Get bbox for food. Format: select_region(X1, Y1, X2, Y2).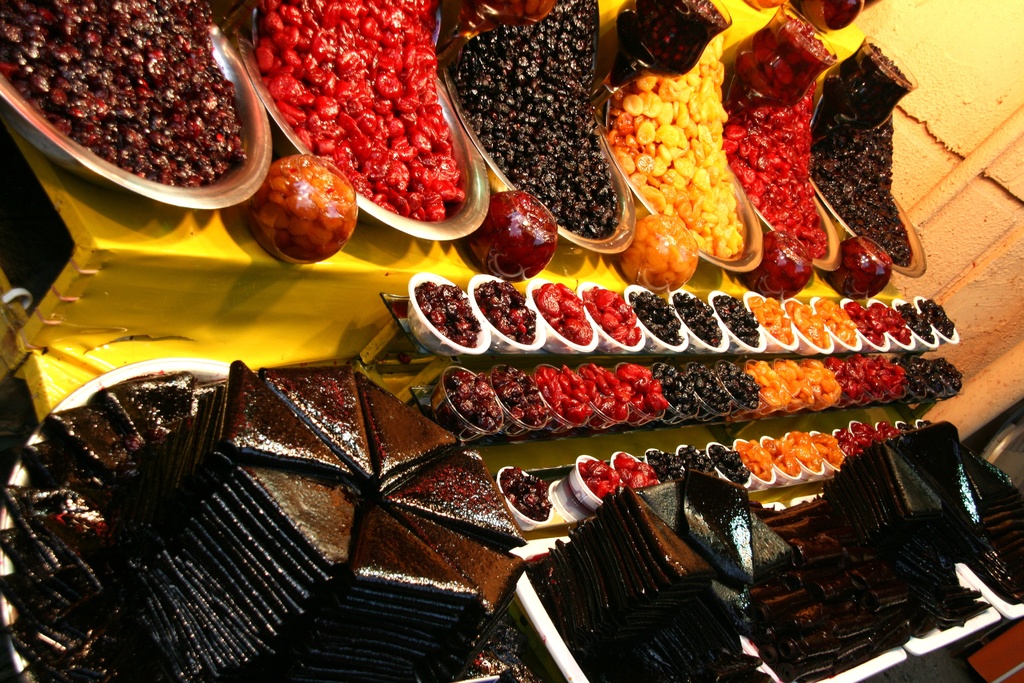
select_region(627, 288, 682, 340).
